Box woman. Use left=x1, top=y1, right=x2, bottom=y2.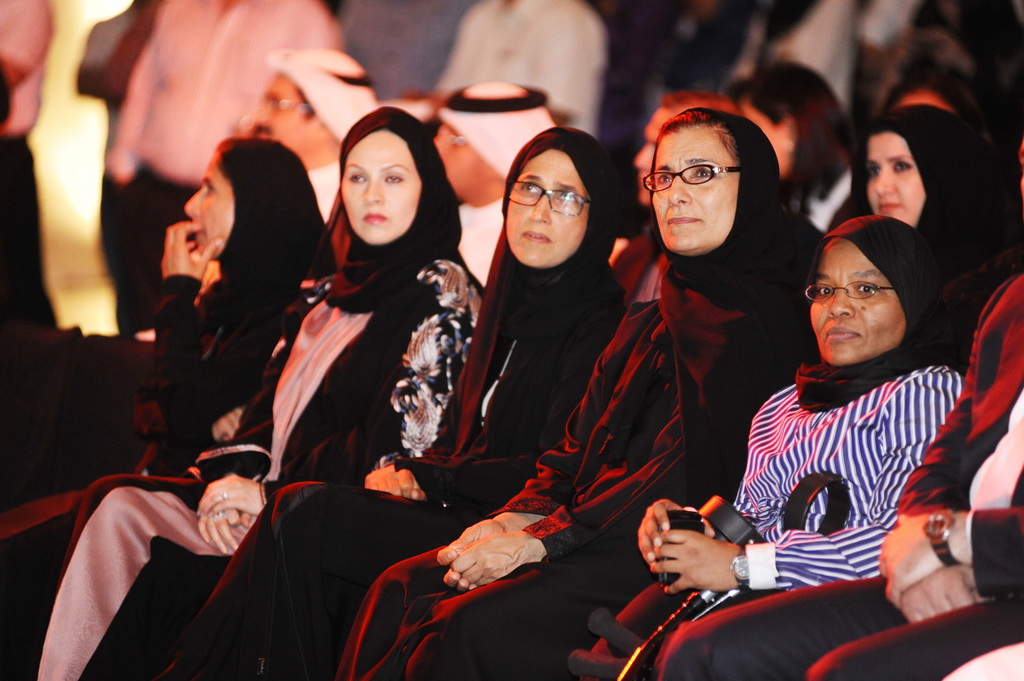
left=13, top=100, right=492, bottom=680.
